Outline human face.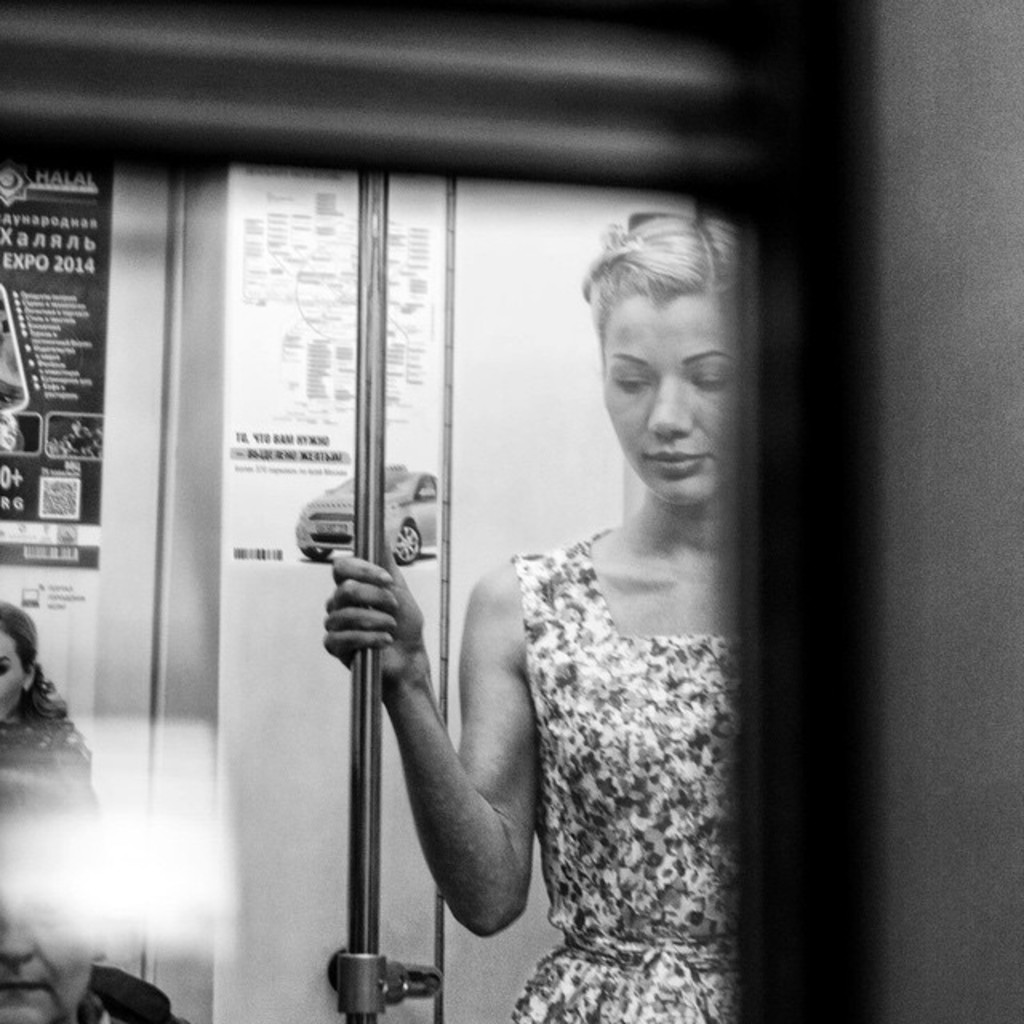
Outline: rect(603, 299, 726, 507).
